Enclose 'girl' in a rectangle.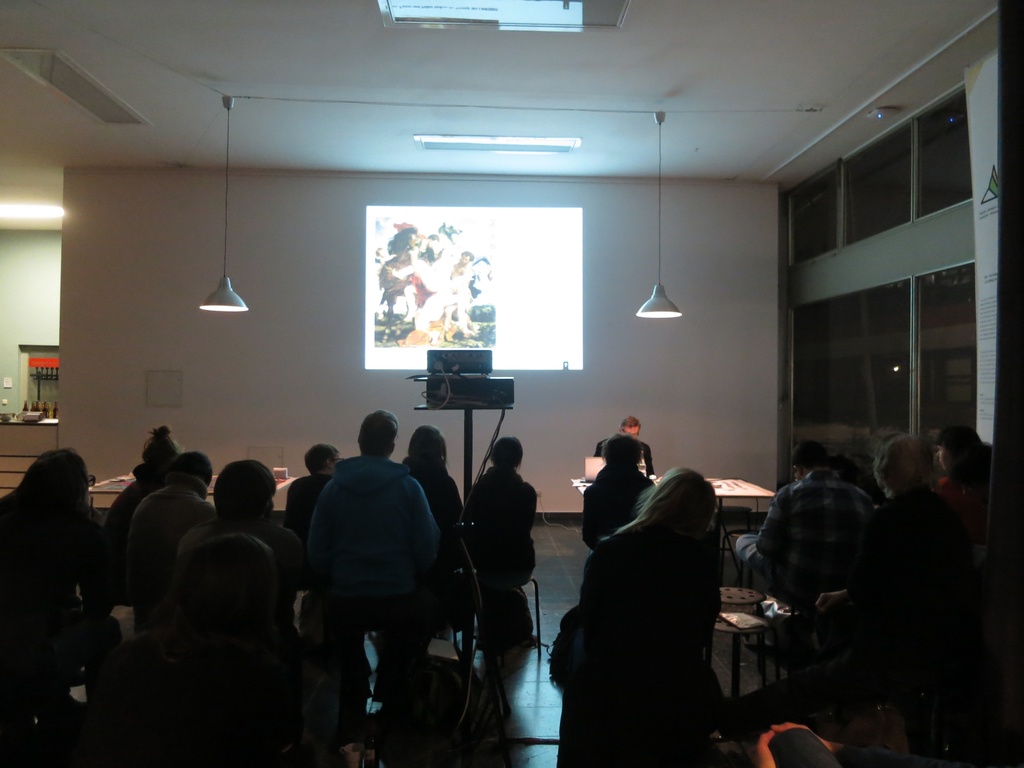
rect(467, 426, 536, 631).
